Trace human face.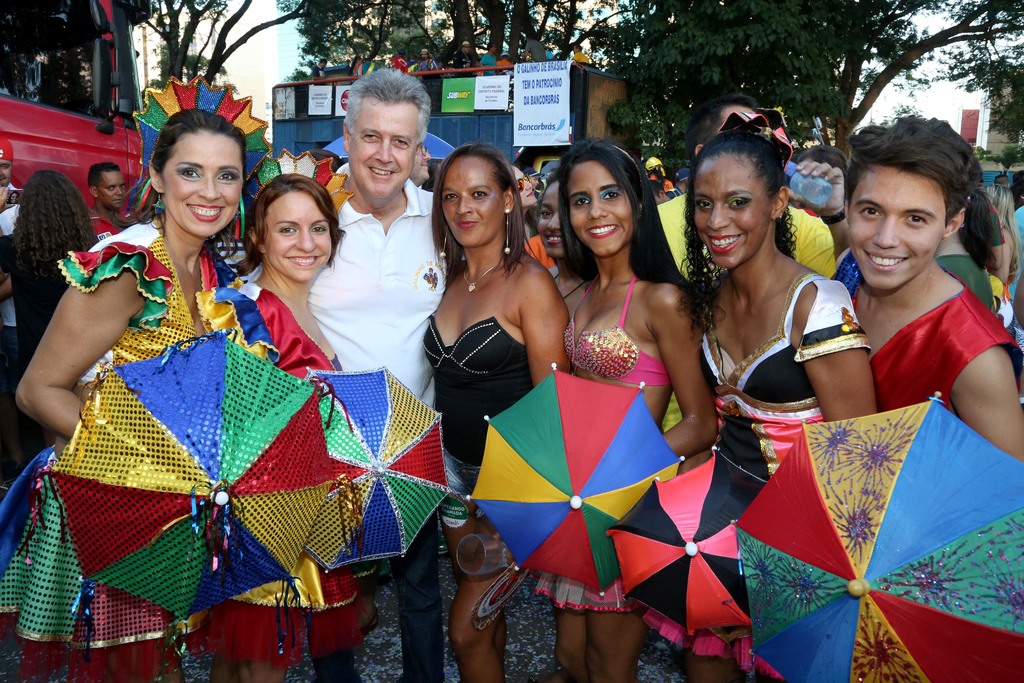
Traced to [839,175,953,283].
